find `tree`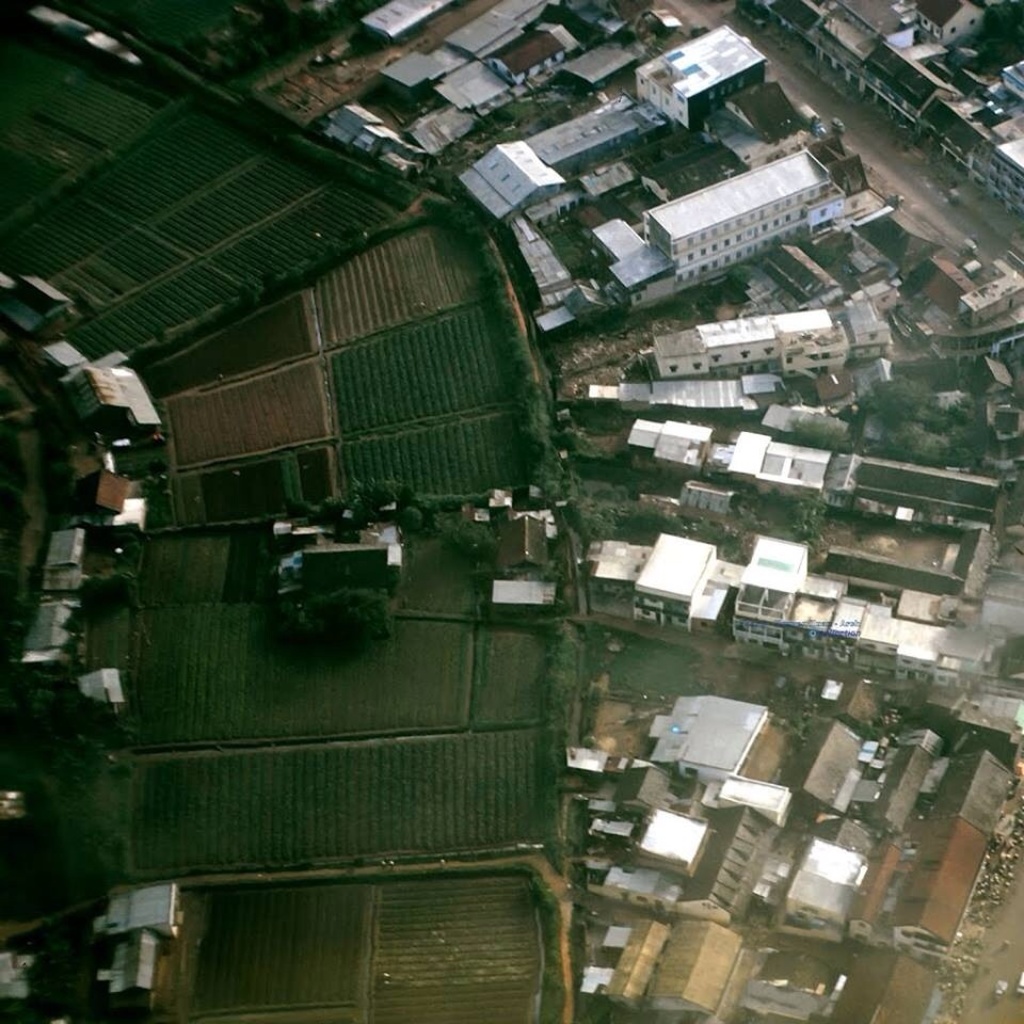
<region>865, 382, 913, 426</region>
